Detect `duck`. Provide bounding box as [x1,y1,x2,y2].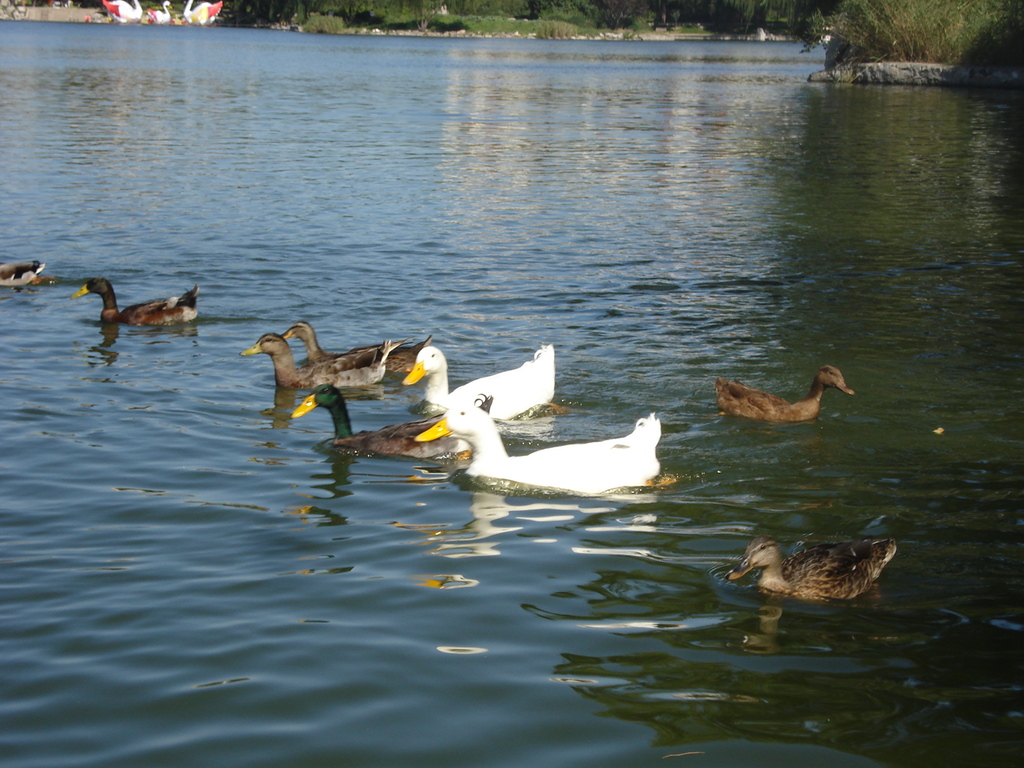
[243,331,396,404].
